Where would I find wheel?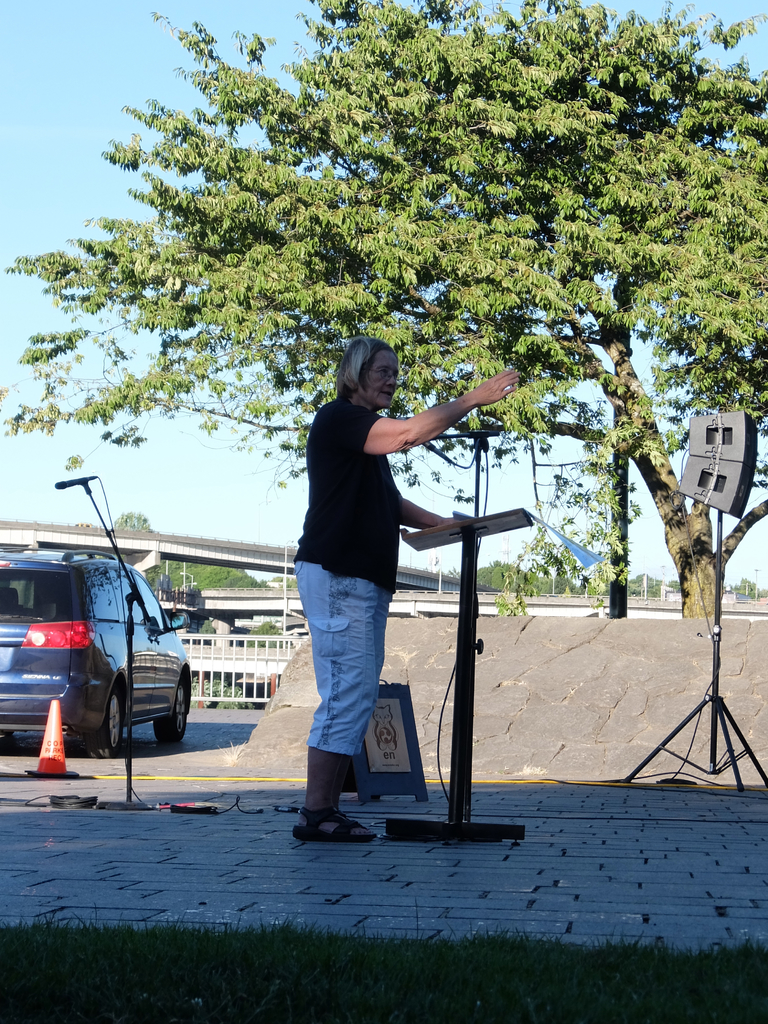
At box(156, 681, 188, 749).
